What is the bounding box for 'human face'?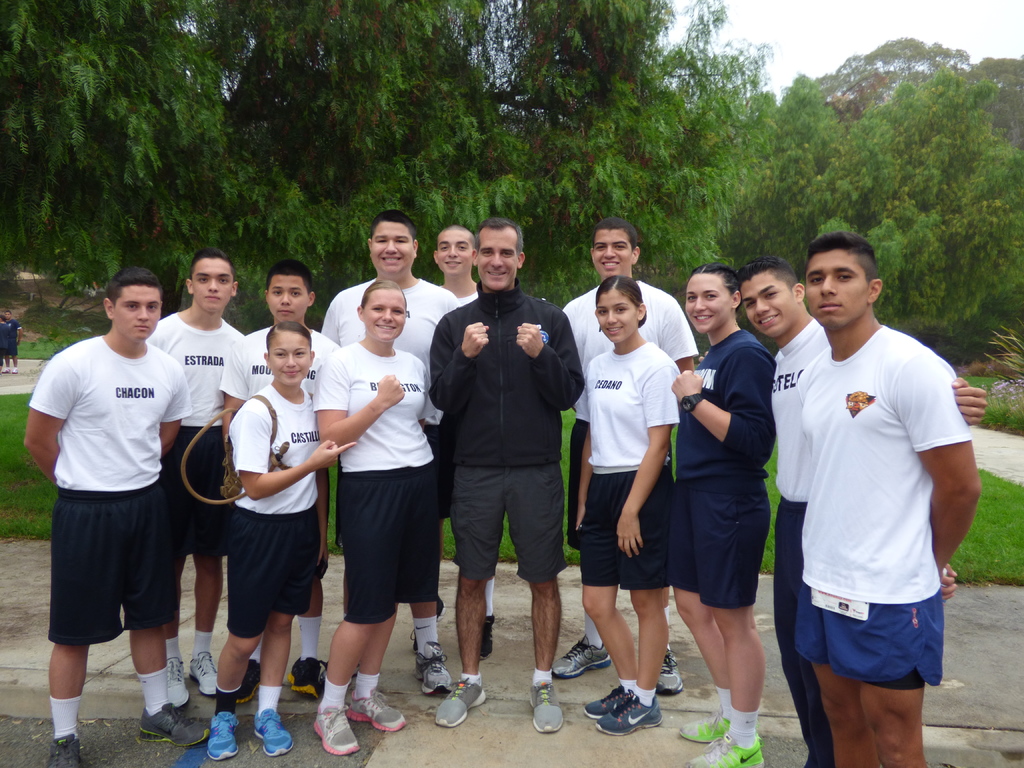
595/288/640/341.
